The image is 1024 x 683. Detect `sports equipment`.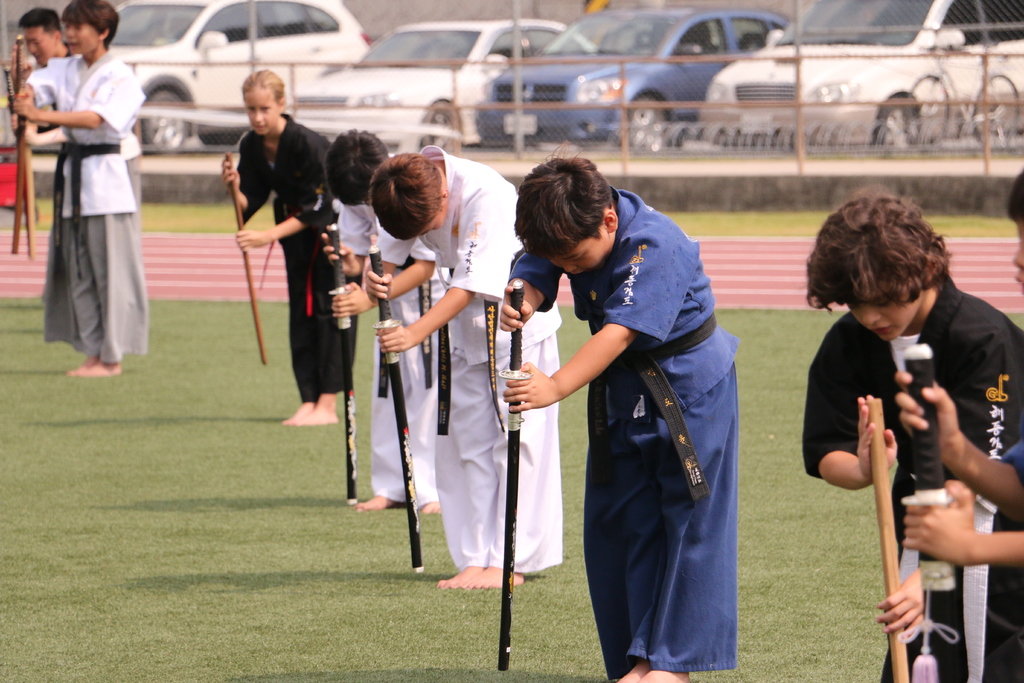
Detection: [366, 247, 429, 570].
